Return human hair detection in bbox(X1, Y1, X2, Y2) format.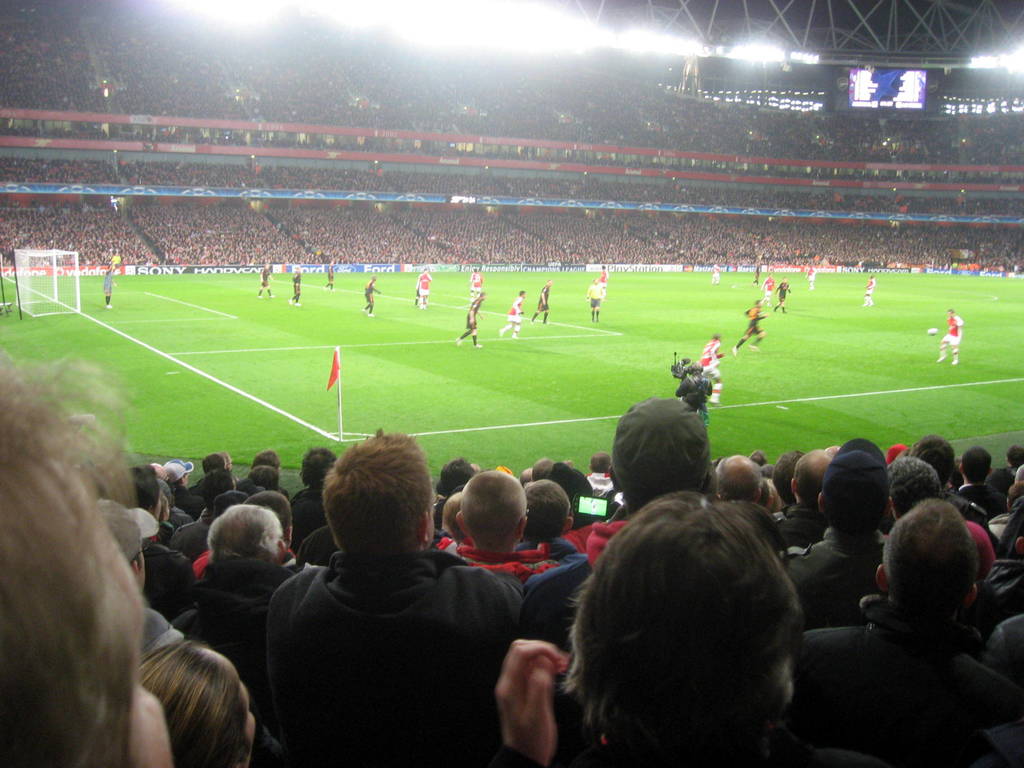
bbox(460, 470, 527, 550).
